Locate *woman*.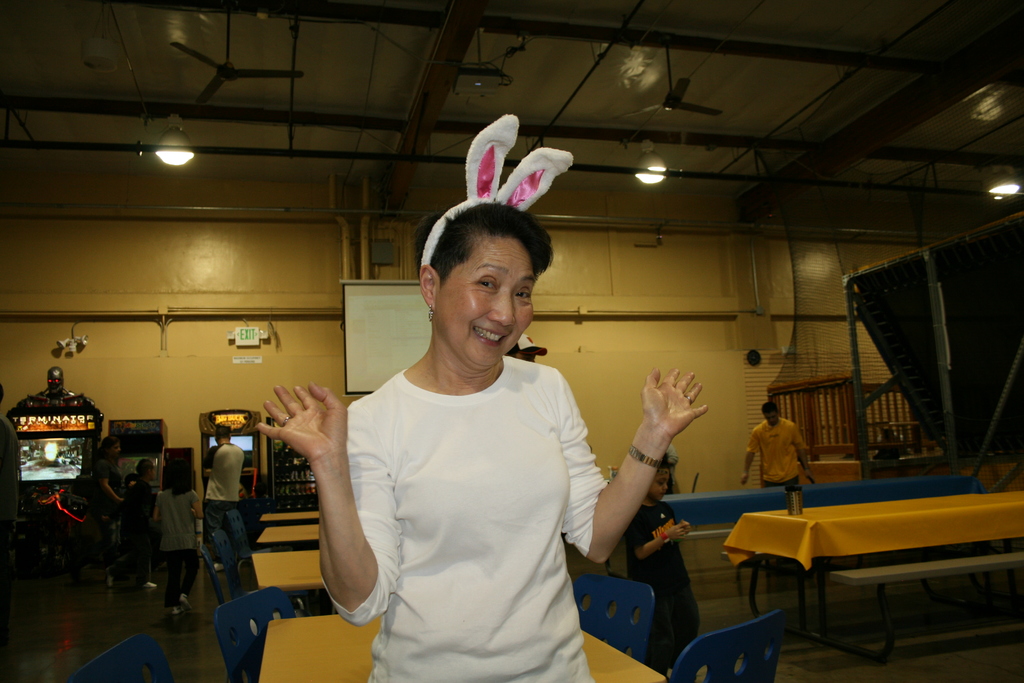
Bounding box: x1=92, y1=434, x2=120, y2=532.
